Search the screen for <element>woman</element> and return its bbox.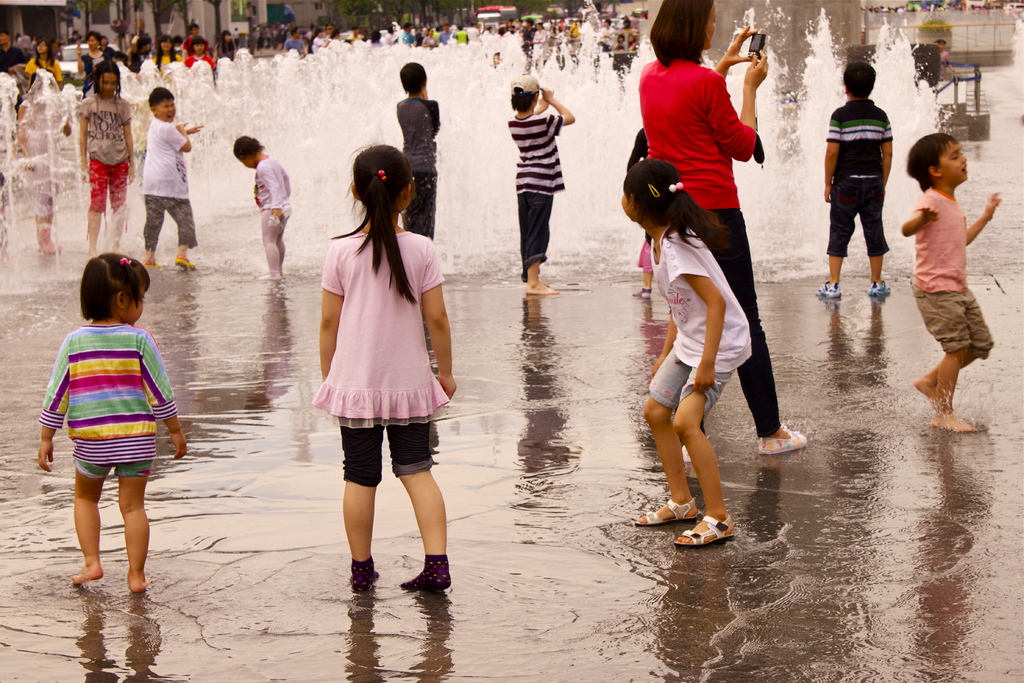
Found: bbox(154, 35, 181, 72).
